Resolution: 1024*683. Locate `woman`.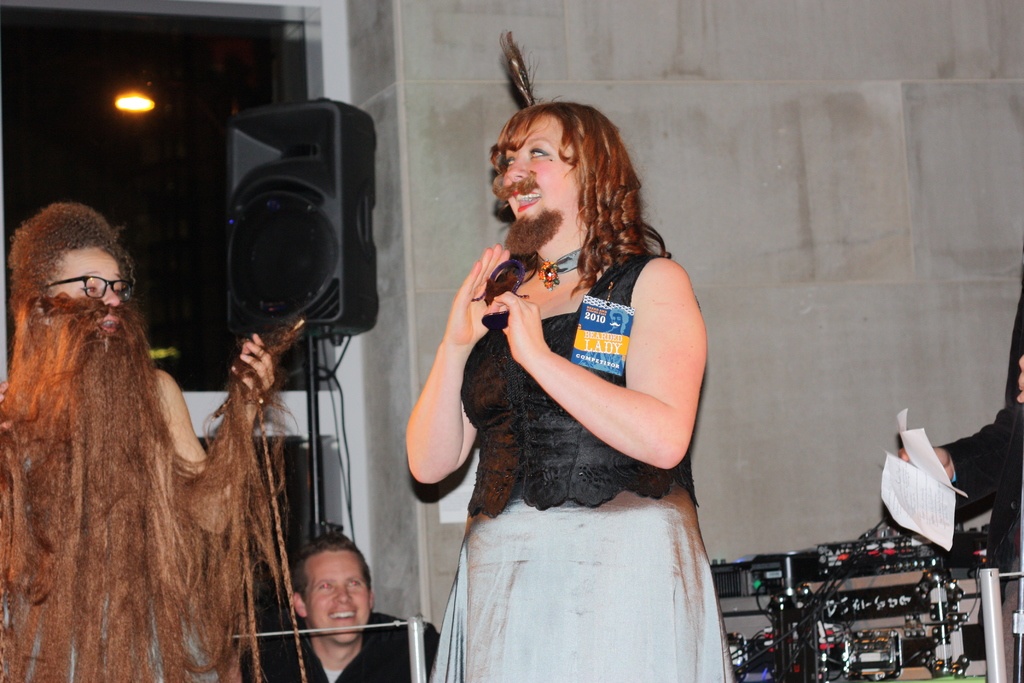
<region>404, 99, 740, 677</region>.
